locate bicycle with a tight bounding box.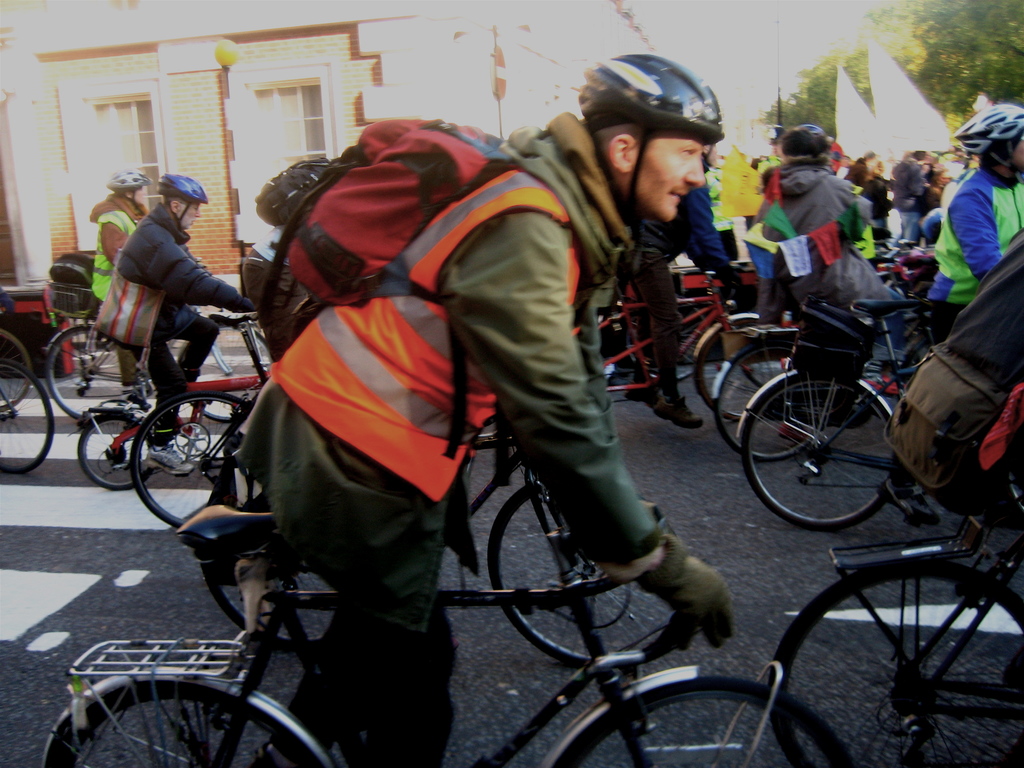
[left=40, top=255, right=237, bottom=420].
